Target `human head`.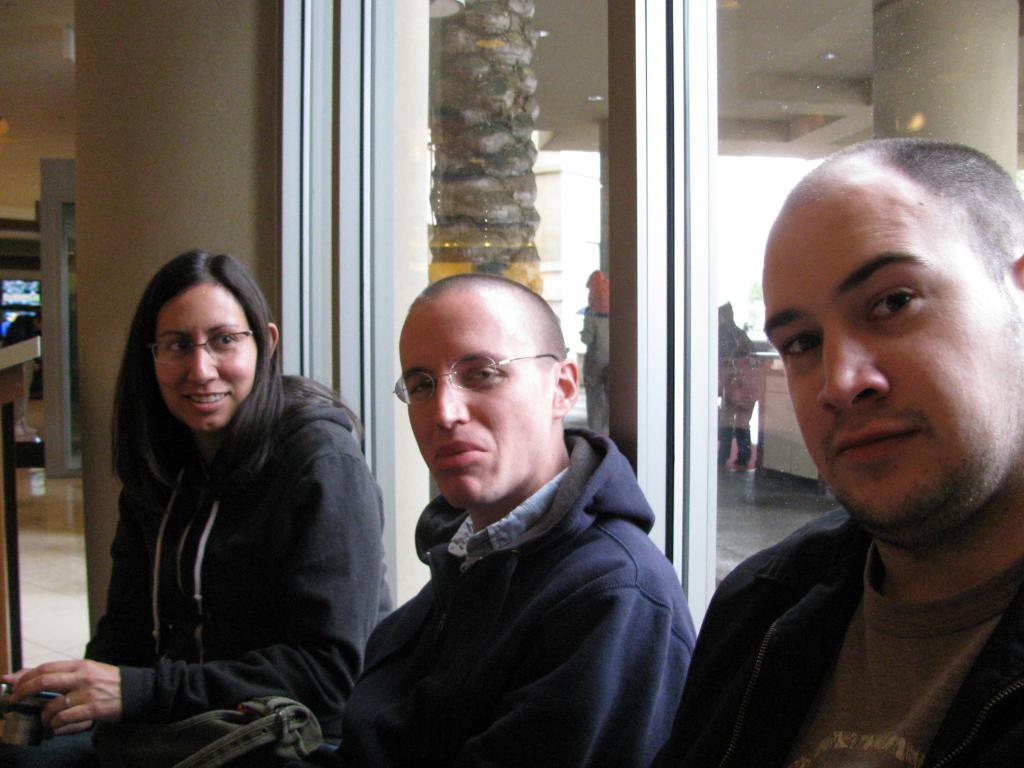
Target region: [133, 247, 284, 433].
